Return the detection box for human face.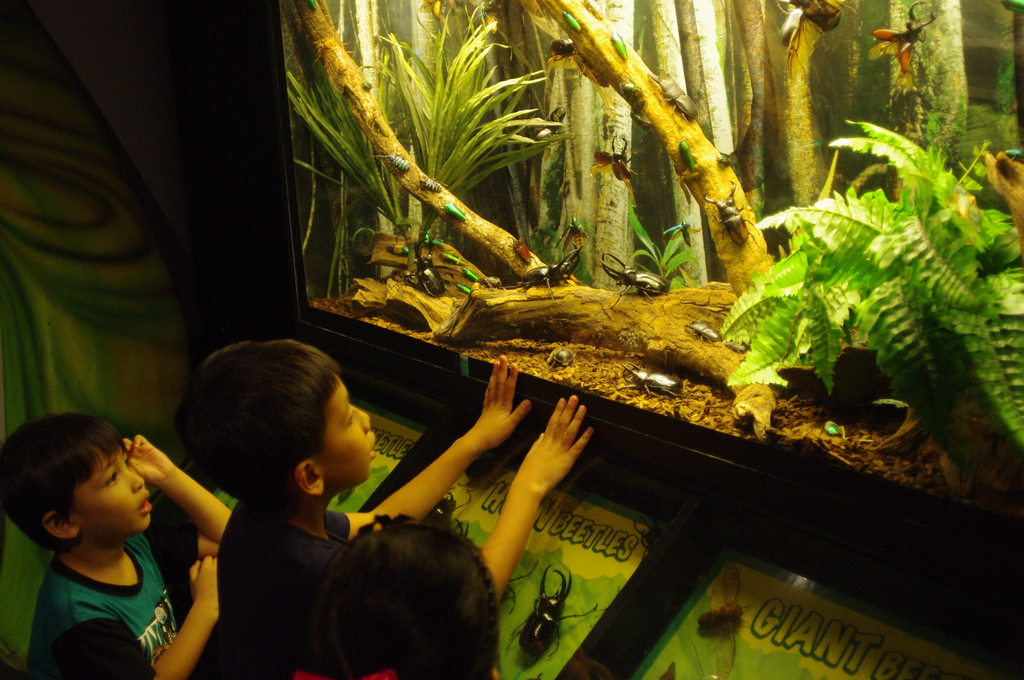
bbox(315, 374, 371, 486).
